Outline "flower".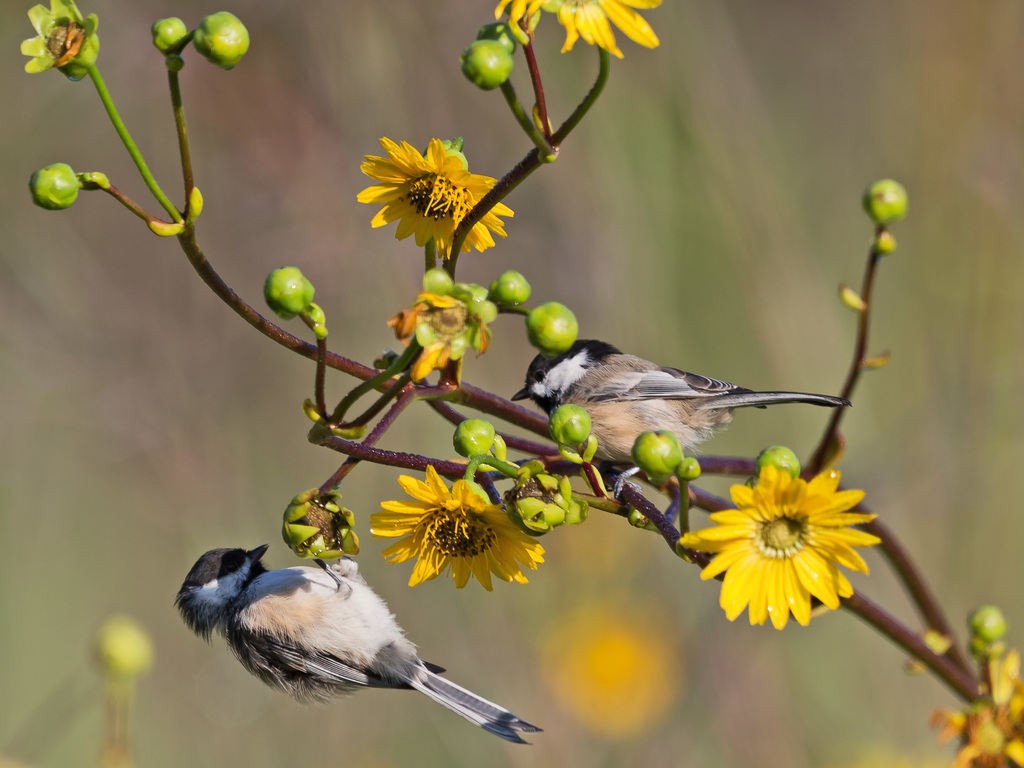
Outline: (369,463,542,595).
